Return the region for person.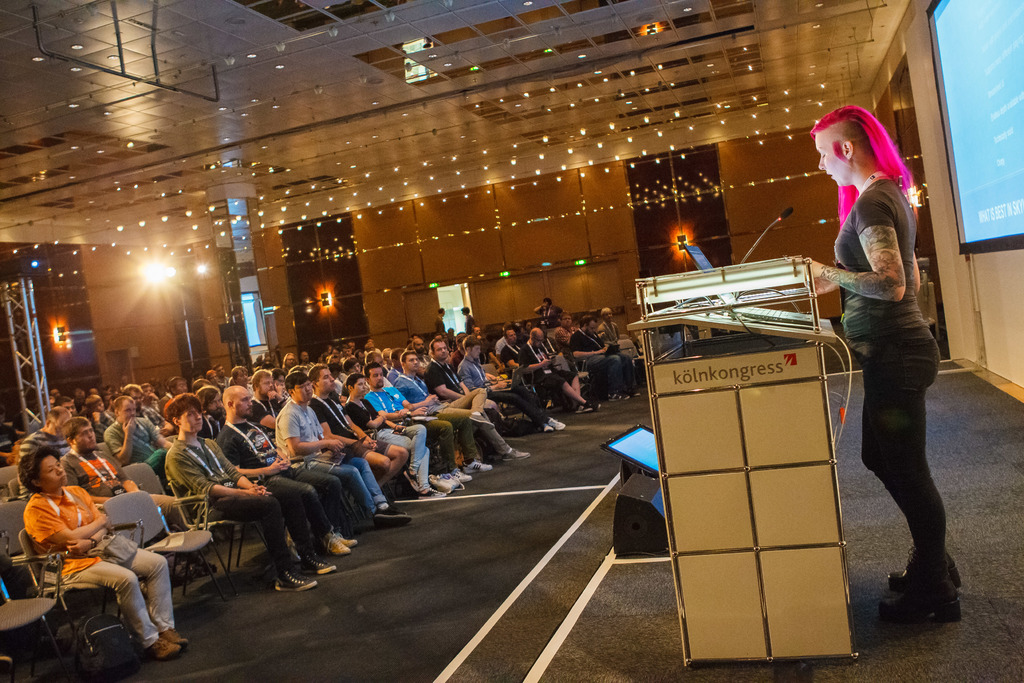
[806,103,967,635].
